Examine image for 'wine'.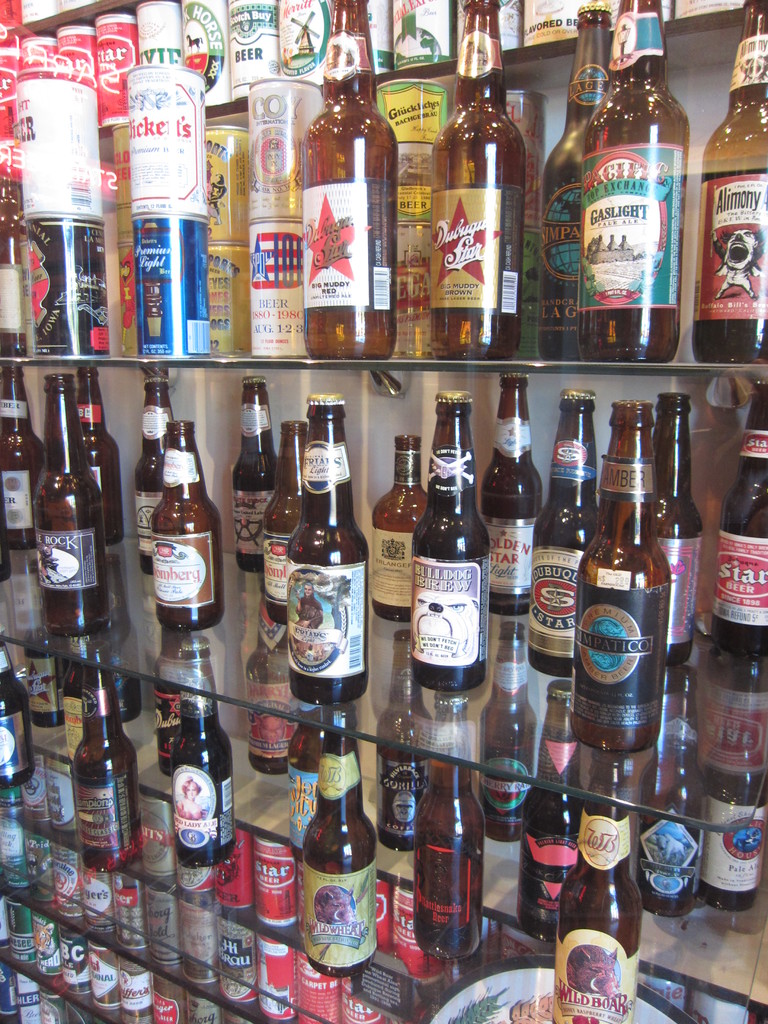
Examination result: (151, 626, 191, 780).
